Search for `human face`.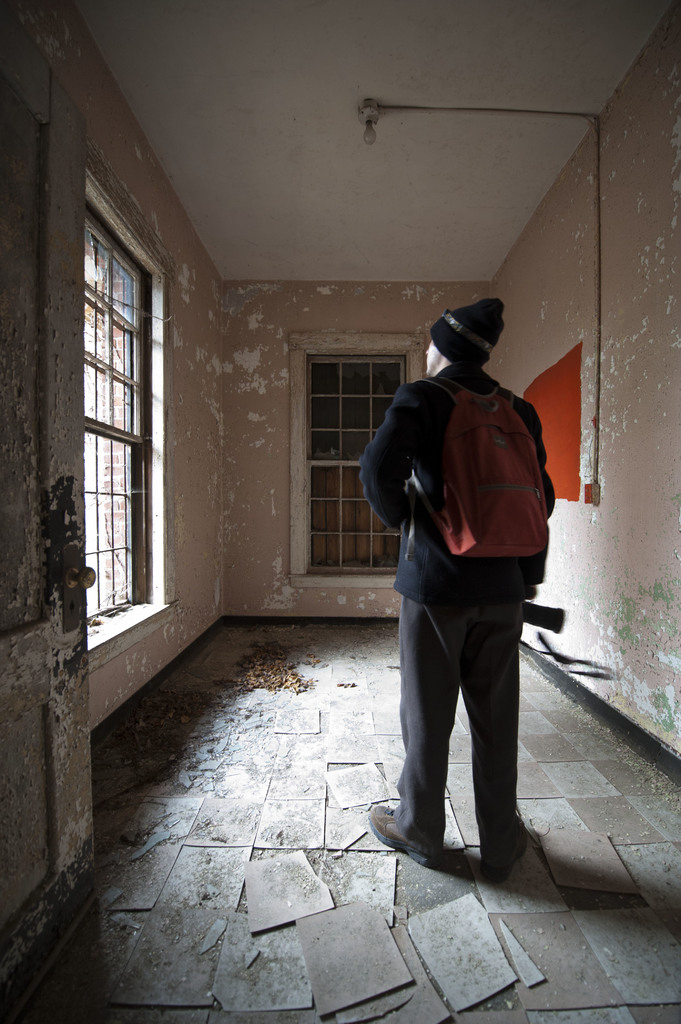
Found at bbox=(424, 339, 439, 370).
